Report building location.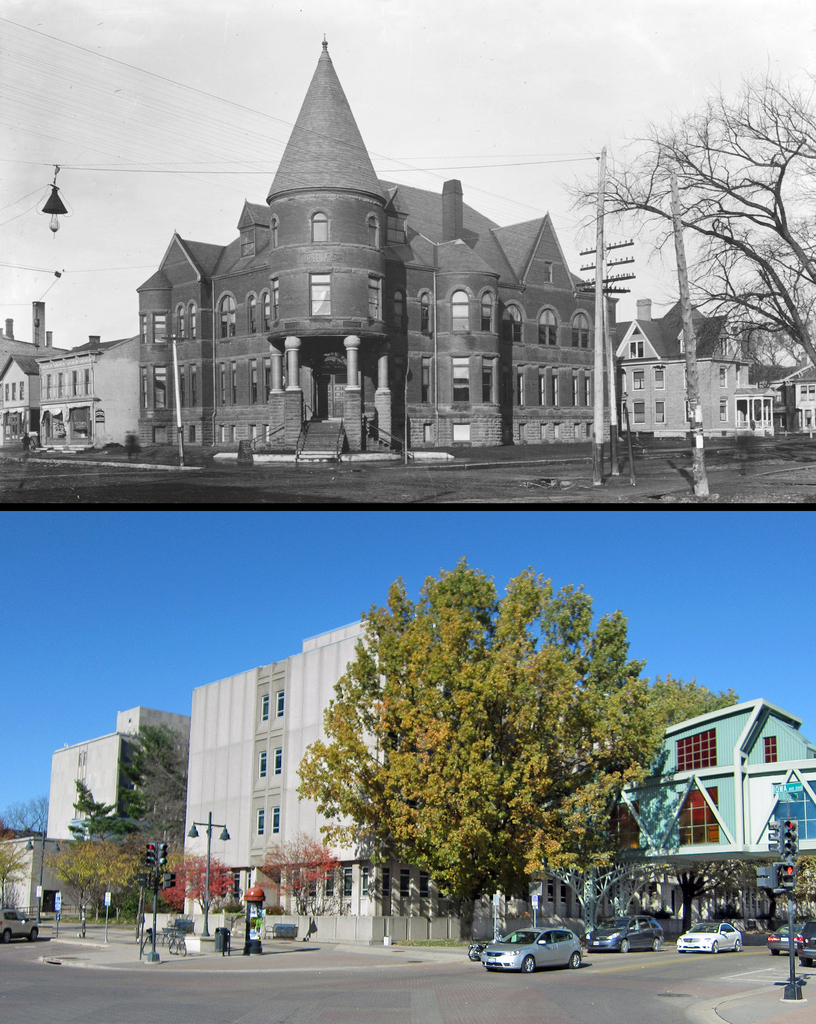
Report: locate(0, 707, 193, 917).
